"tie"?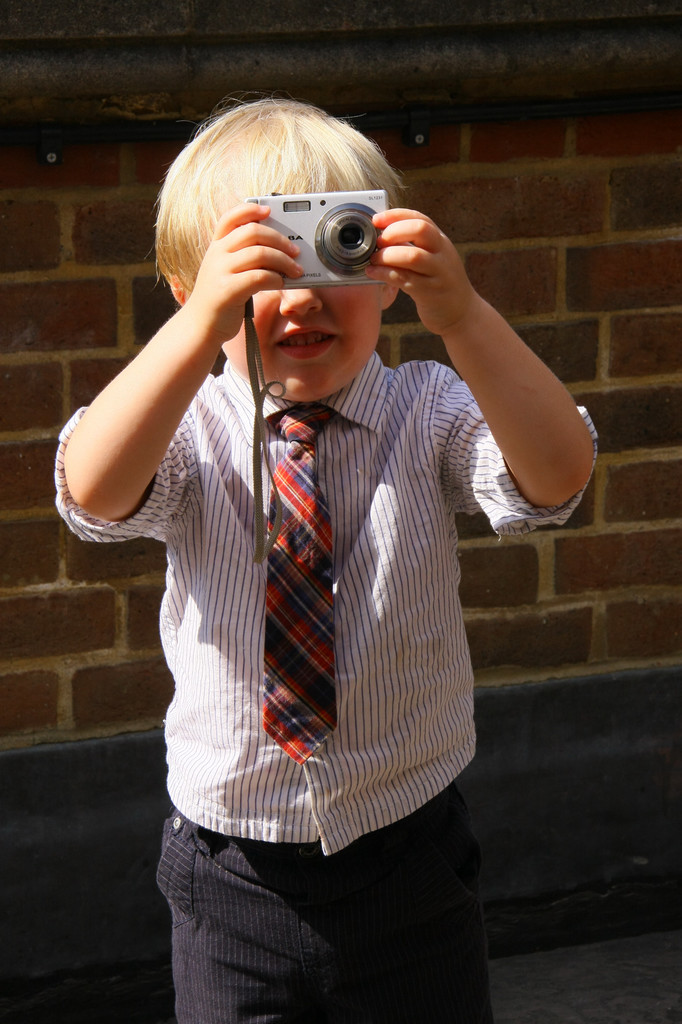
(263, 401, 339, 764)
